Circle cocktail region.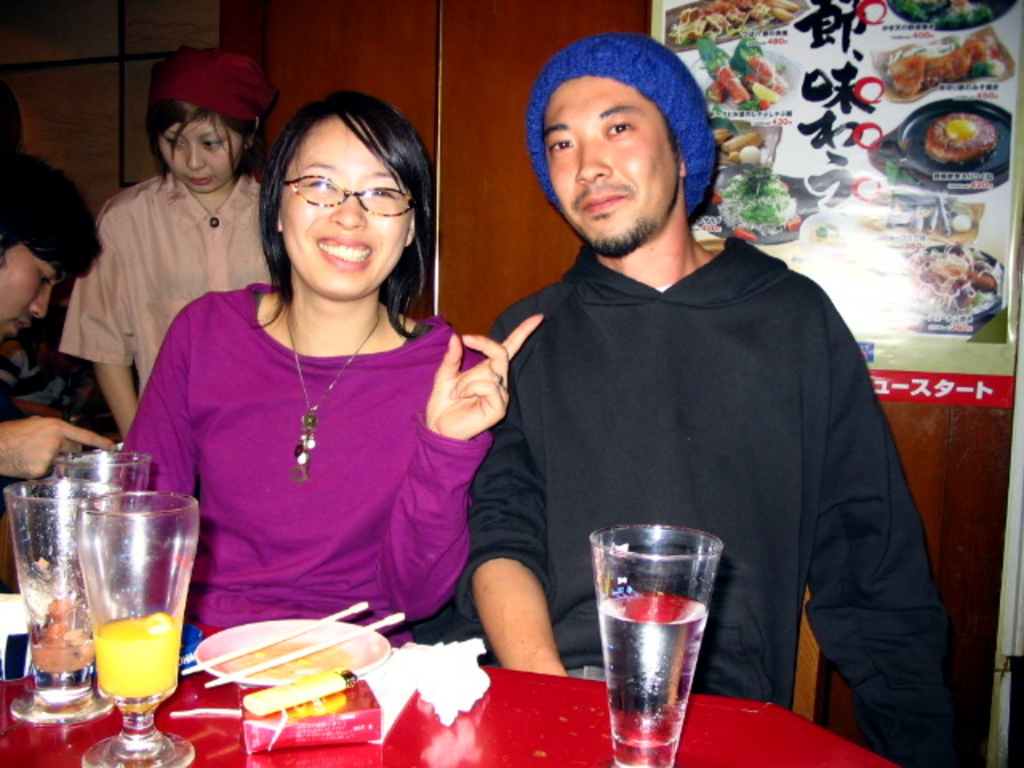
Region: region(50, 446, 158, 682).
